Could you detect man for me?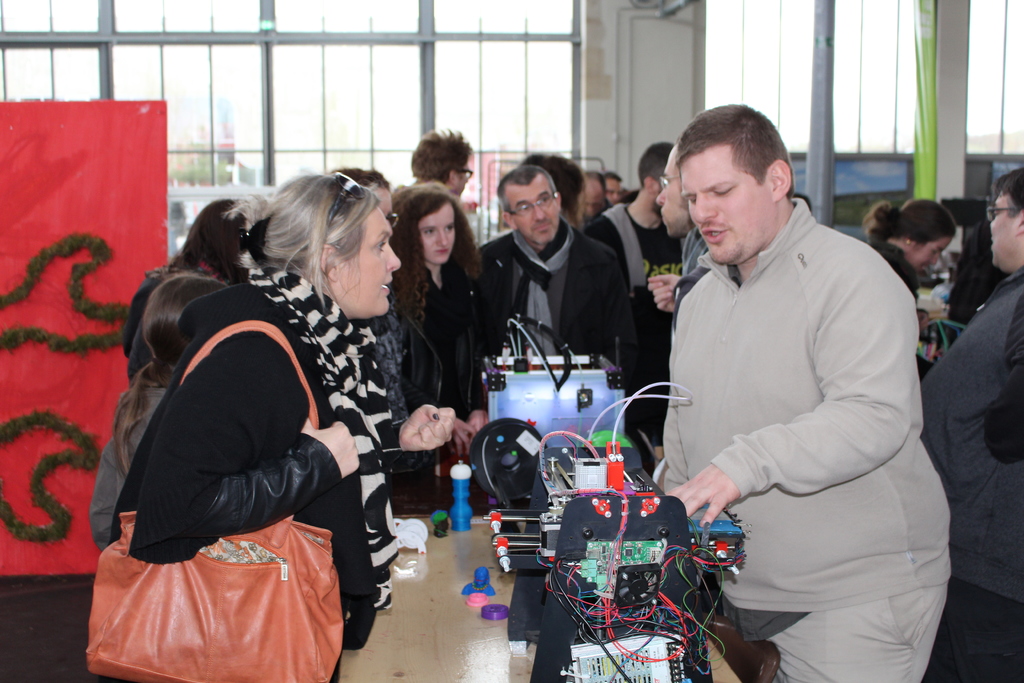
Detection result: [x1=406, y1=126, x2=476, y2=199].
